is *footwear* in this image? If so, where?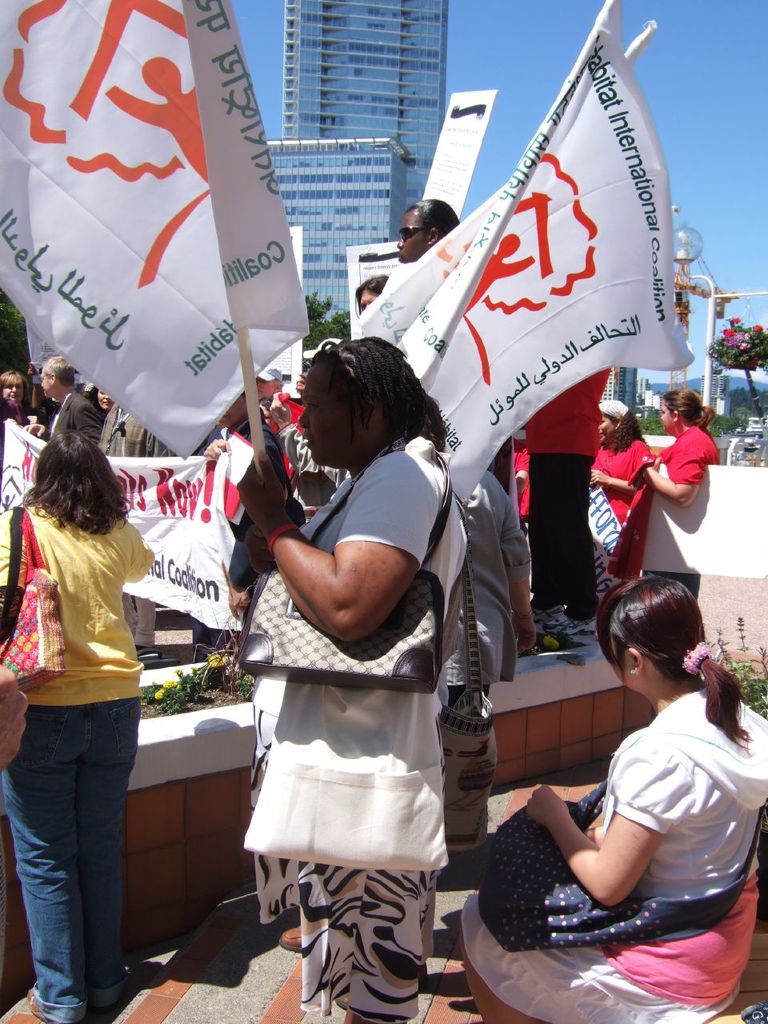
Yes, at box(530, 601, 582, 634).
